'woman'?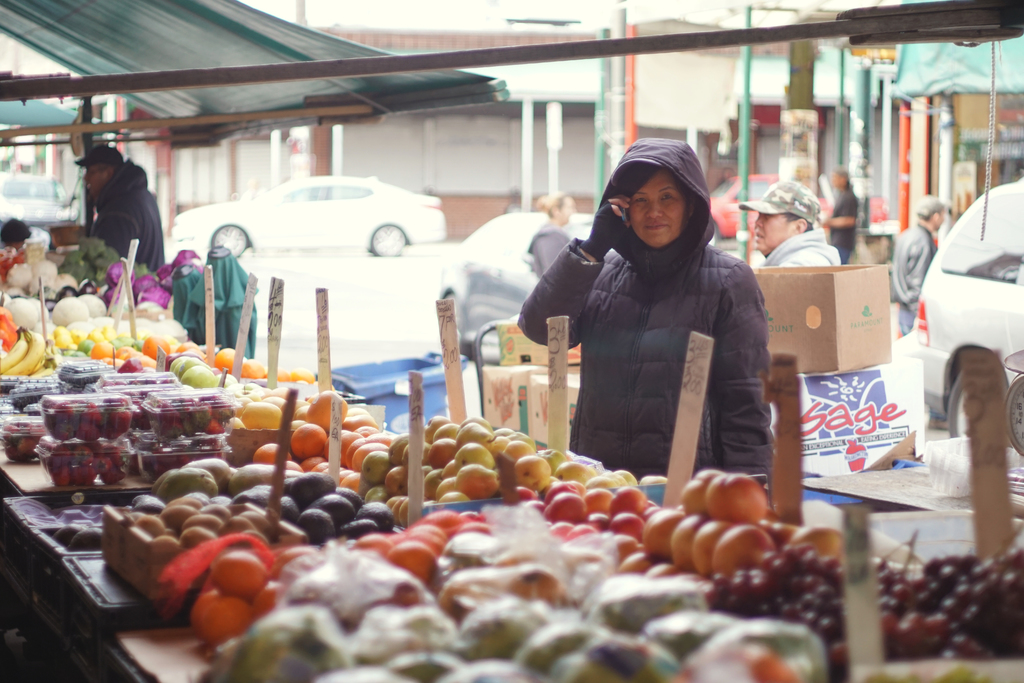
<bbox>541, 120, 785, 526</bbox>
